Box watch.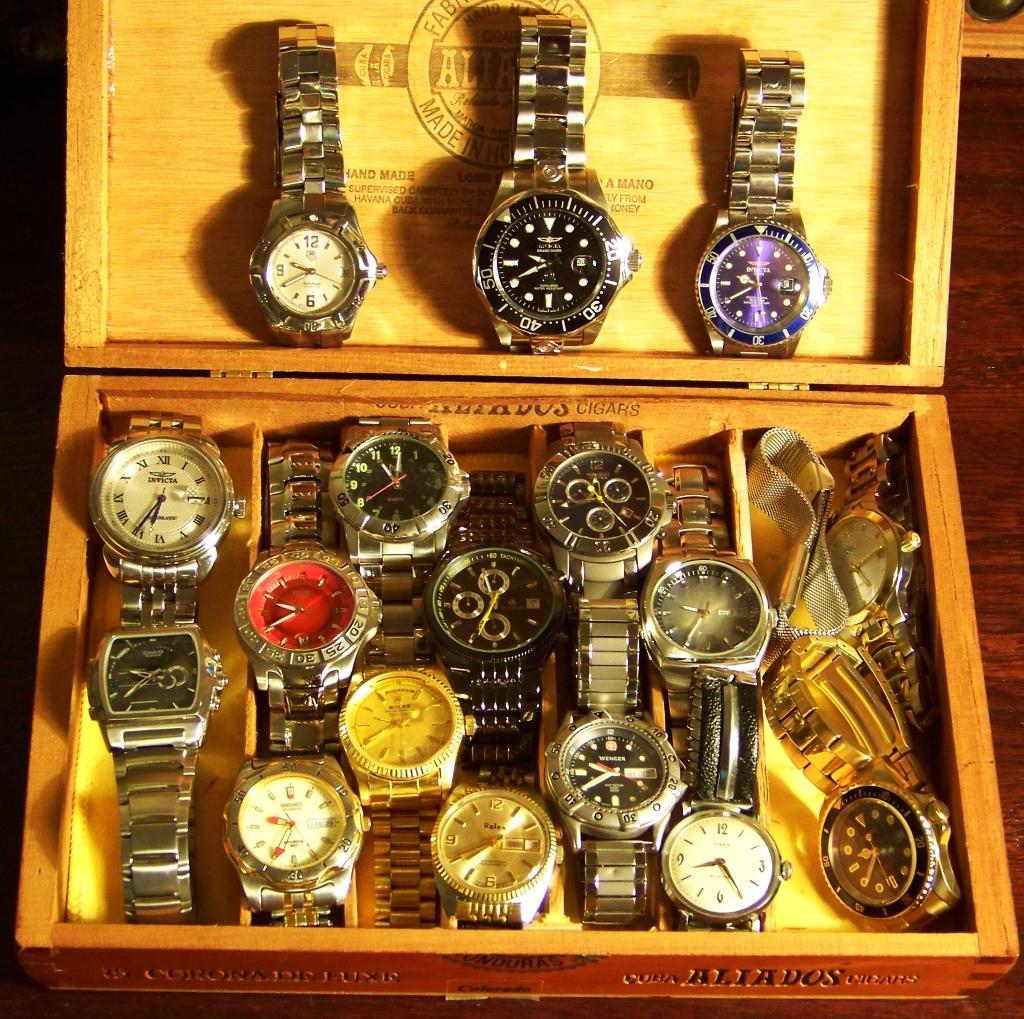
[247, 20, 388, 345].
